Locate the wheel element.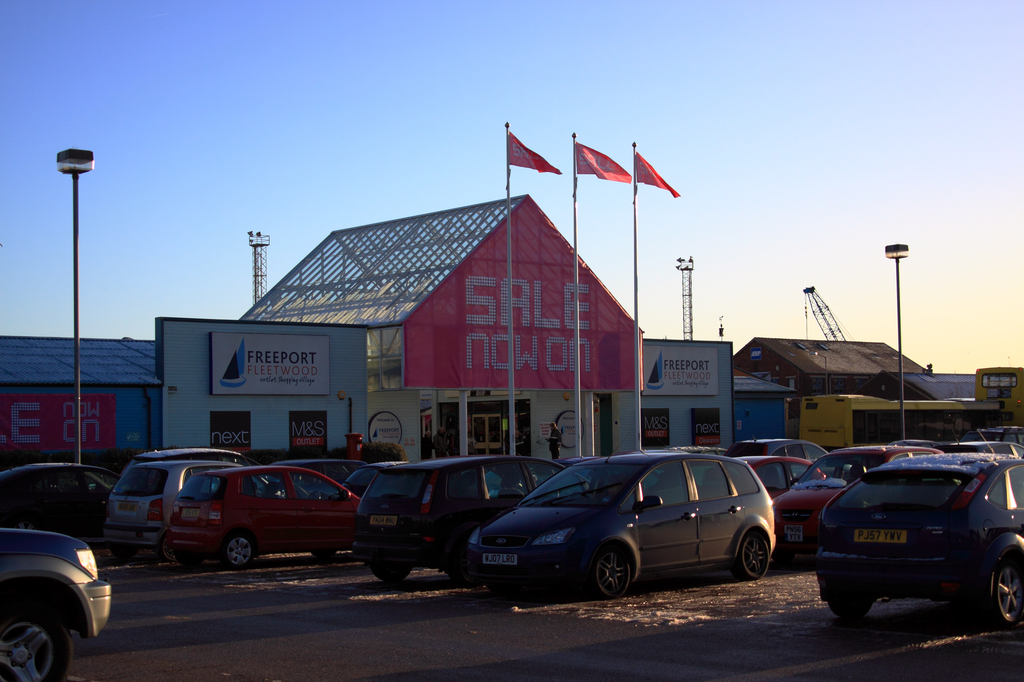
Element bbox: <region>730, 528, 767, 585</region>.
